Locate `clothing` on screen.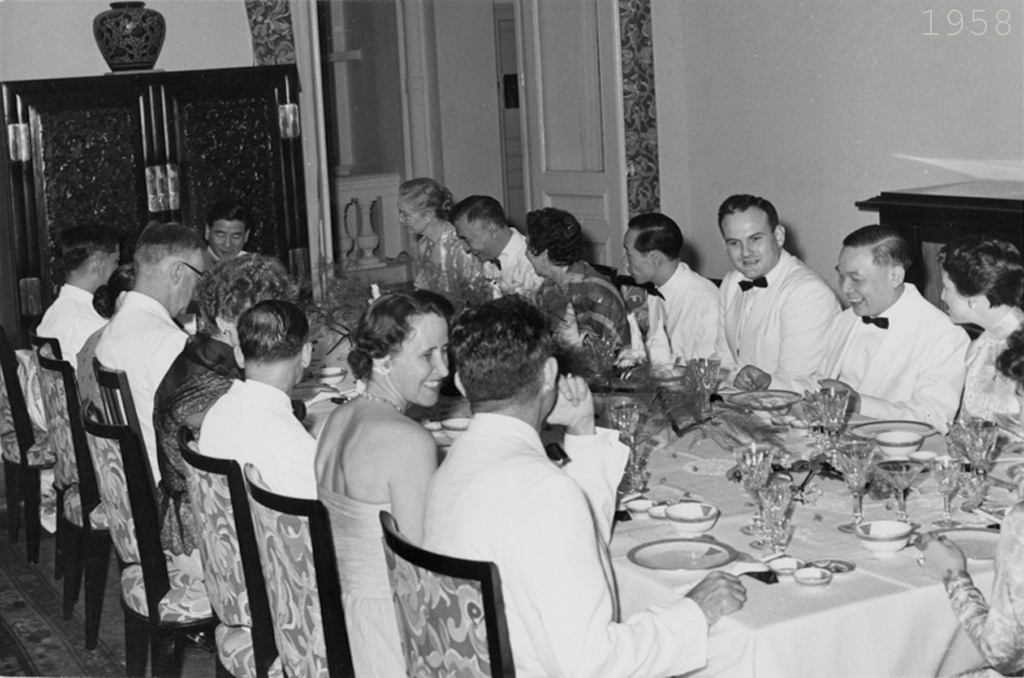
On screen at [419,360,634,650].
